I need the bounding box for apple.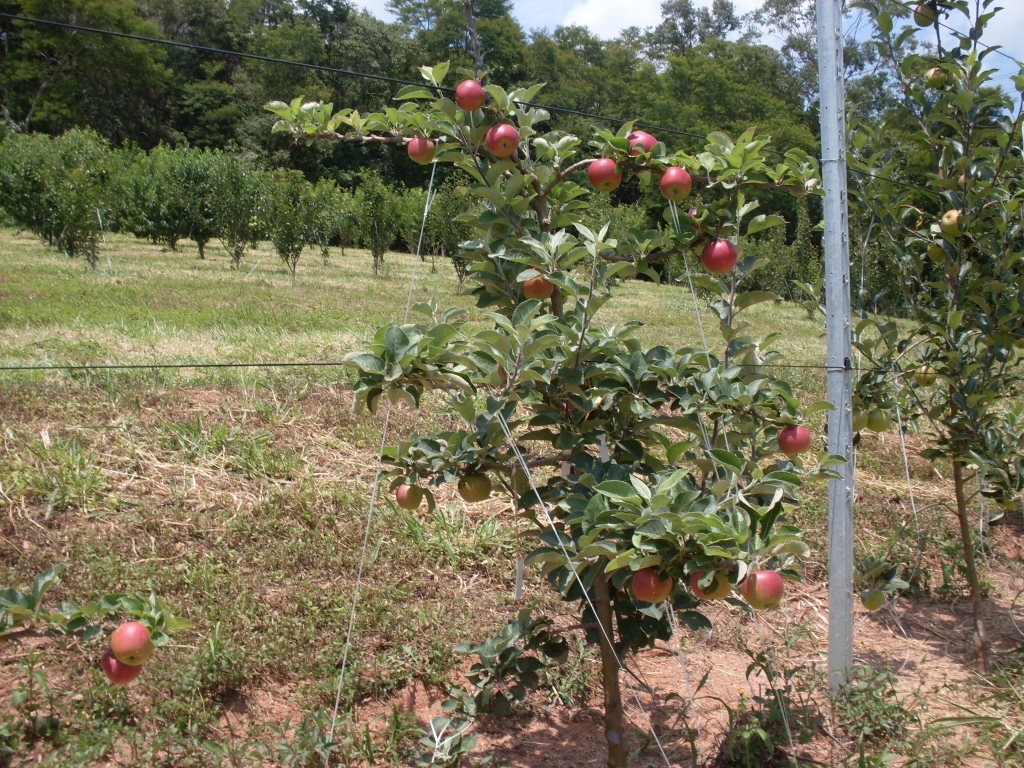
Here it is: 485 122 518 158.
